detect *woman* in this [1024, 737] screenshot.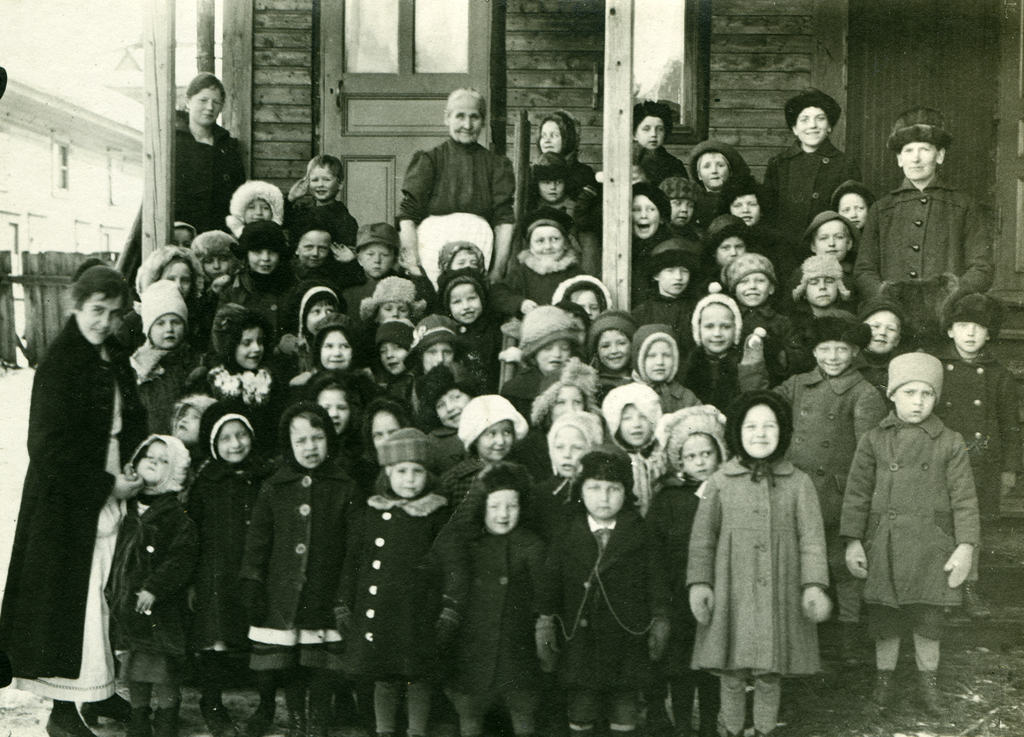
Detection: rect(109, 65, 258, 275).
